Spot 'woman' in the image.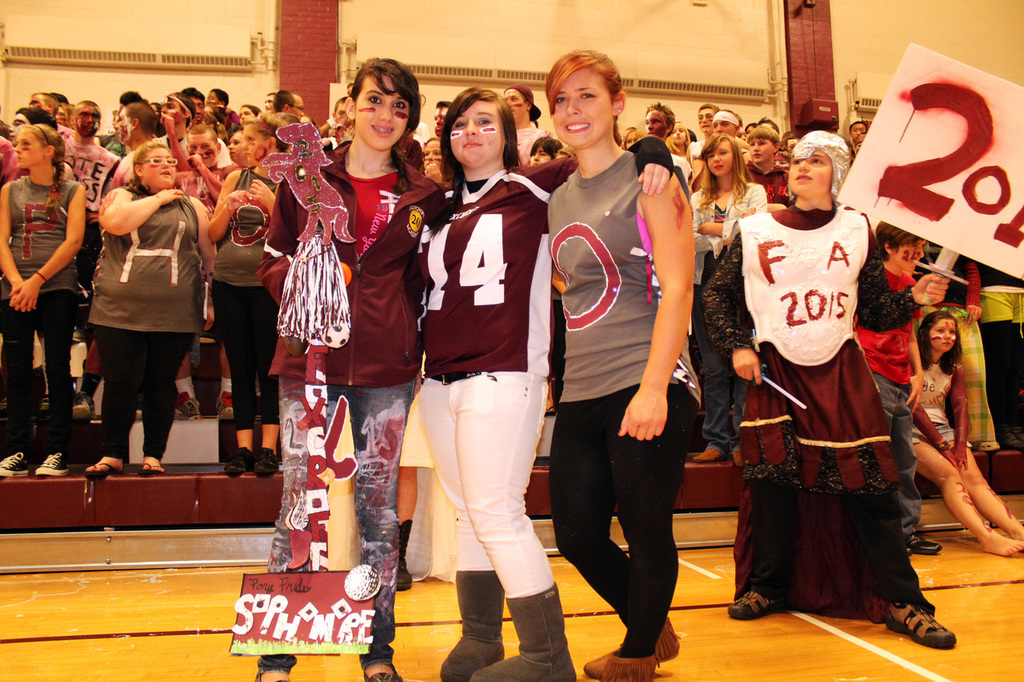
'woman' found at 86,137,226,481.
